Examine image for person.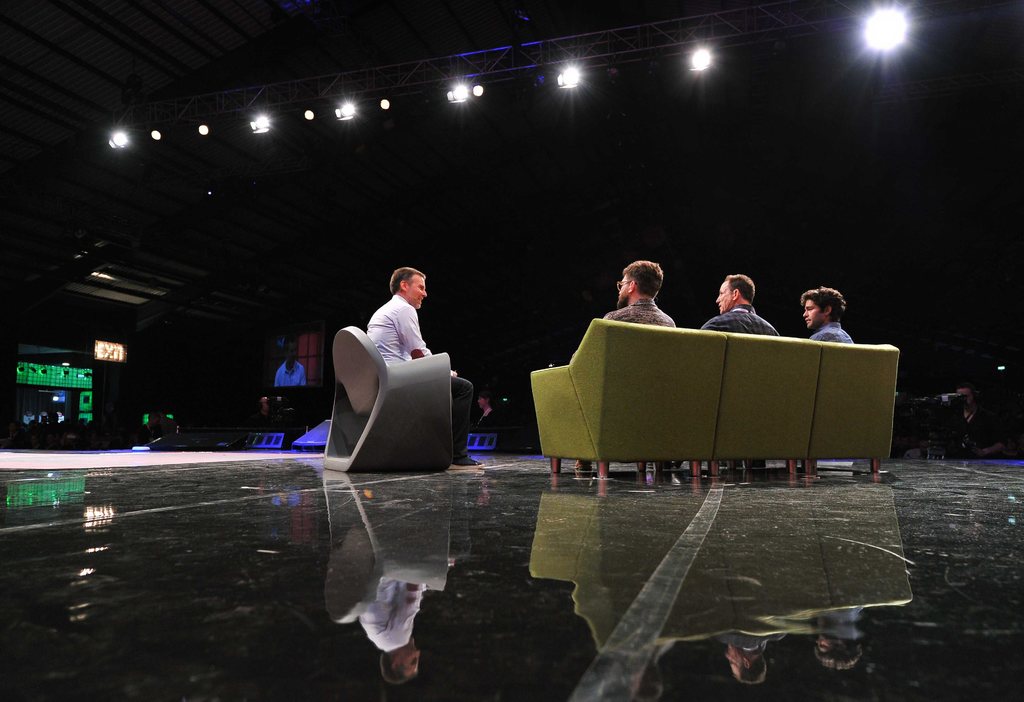
Examination result: left=275, top=341, right=305, bottom=389.
